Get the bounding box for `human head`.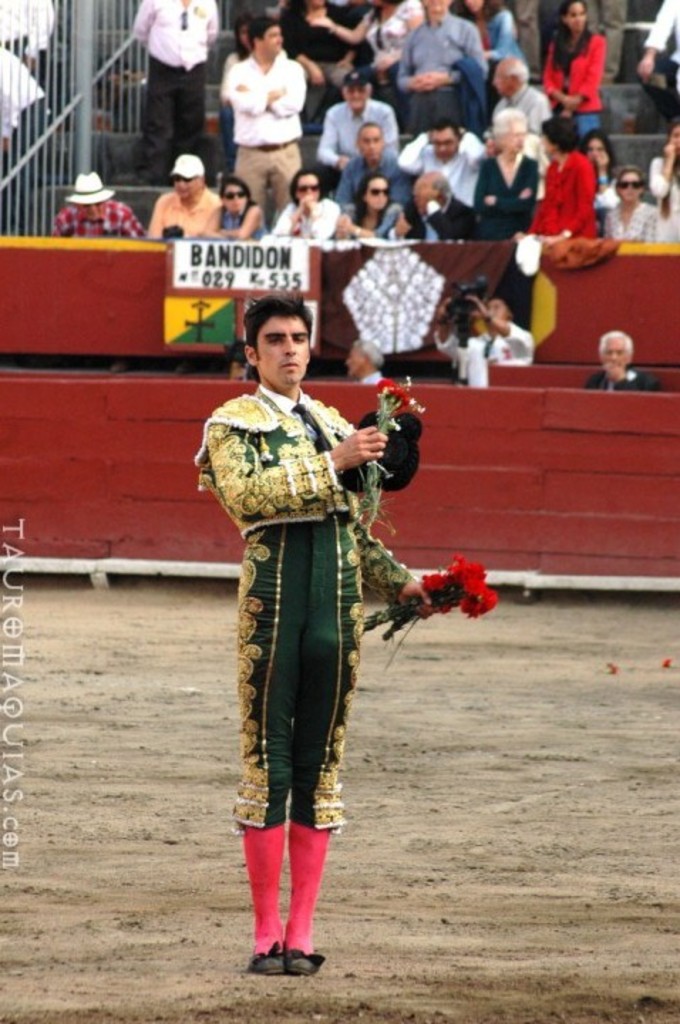
<bbox>492, 107, 525, 149</bbox>.
